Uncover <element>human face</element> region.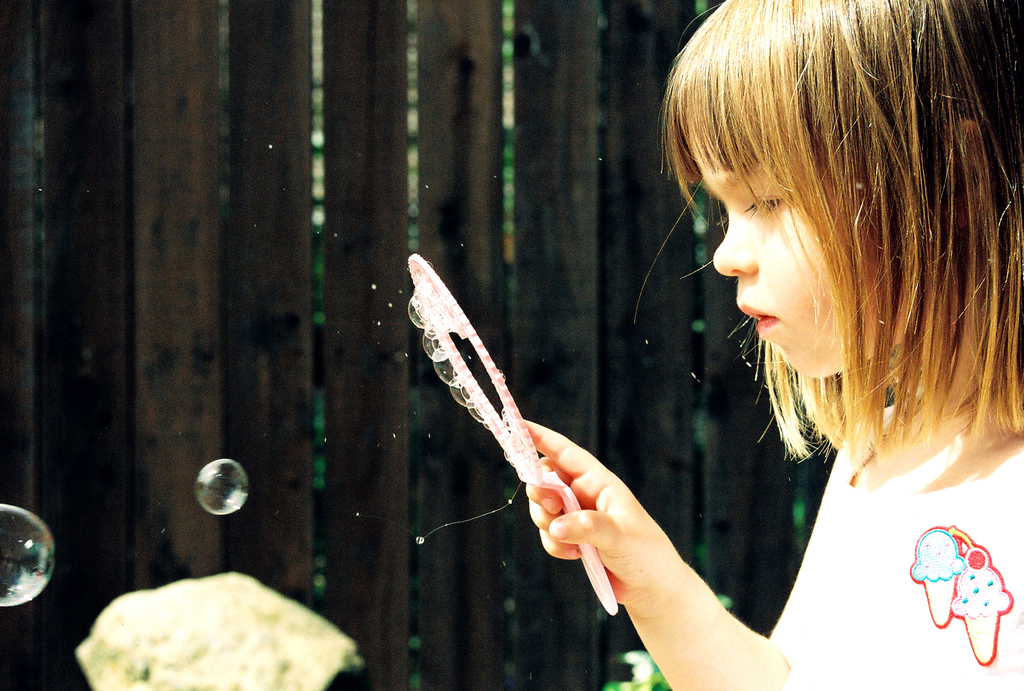
Uncovered: [x1=698, y1=123, x2=844, y2=377].
